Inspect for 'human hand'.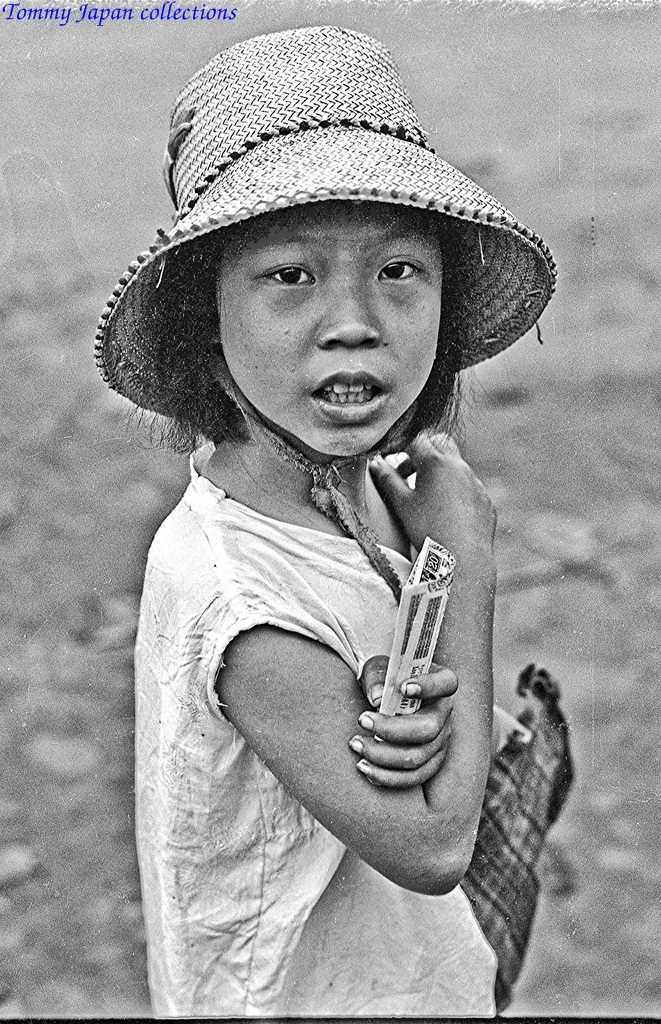
Inspection: <region>346, 656, 464, 798</region>.
